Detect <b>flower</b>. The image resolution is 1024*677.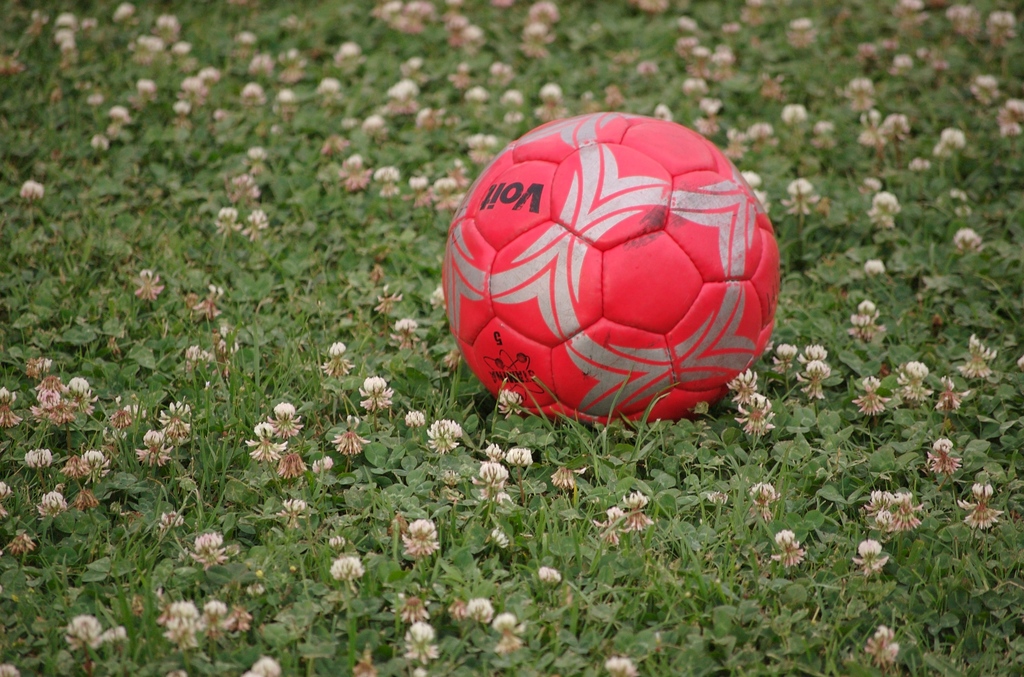
386,318,420,349.
